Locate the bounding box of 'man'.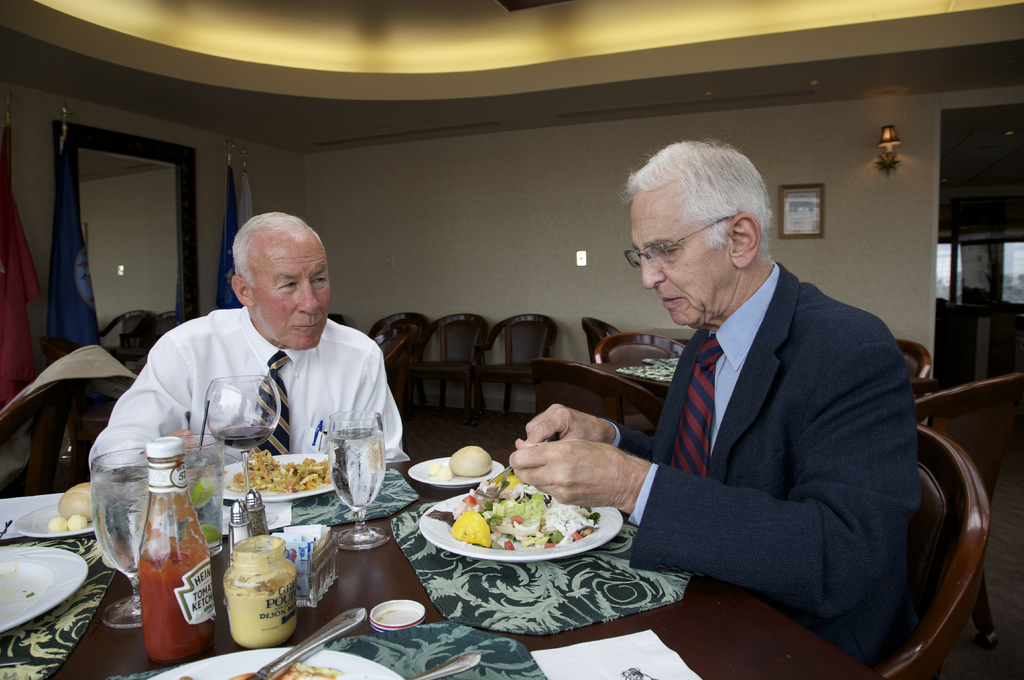
Bounding box: [552, 138, 941, 666].
